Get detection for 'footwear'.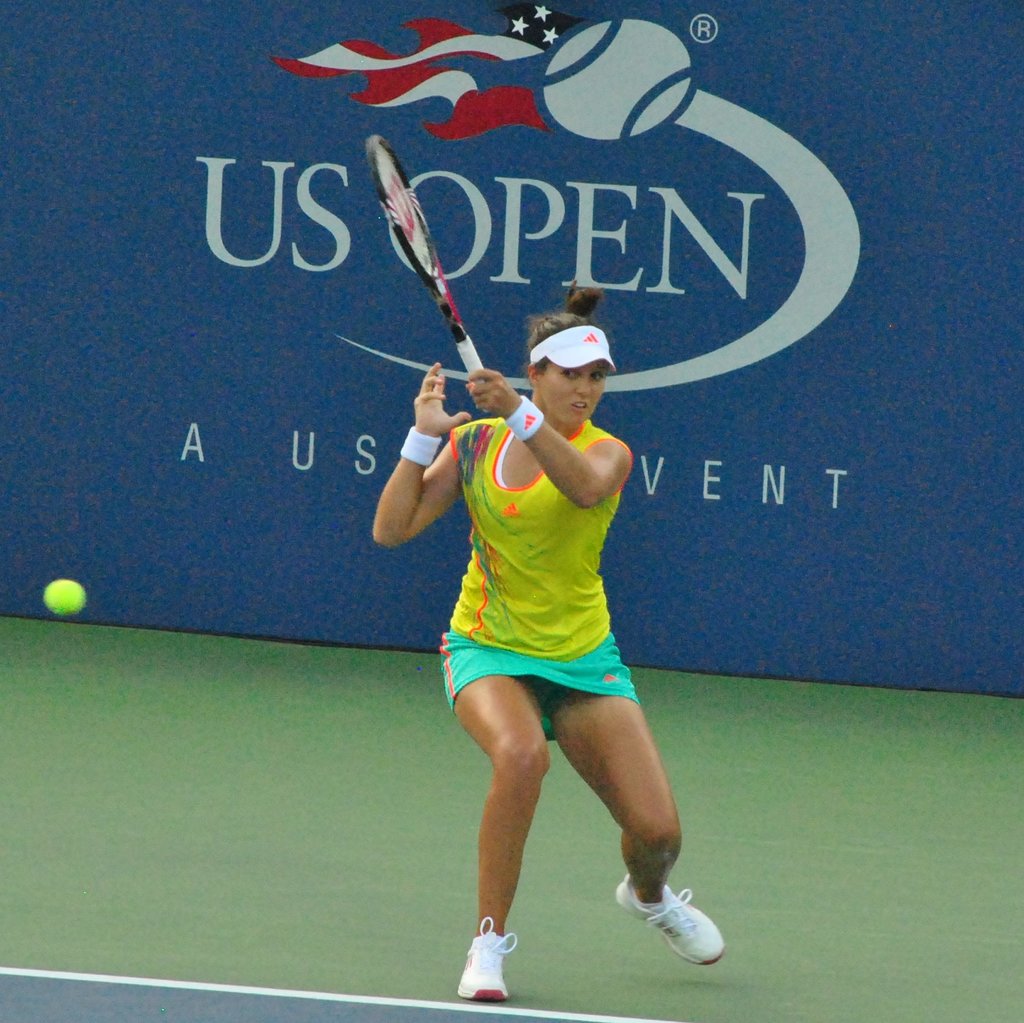
Detection: (x1=626, y1=889, x2=733, y2=981).
